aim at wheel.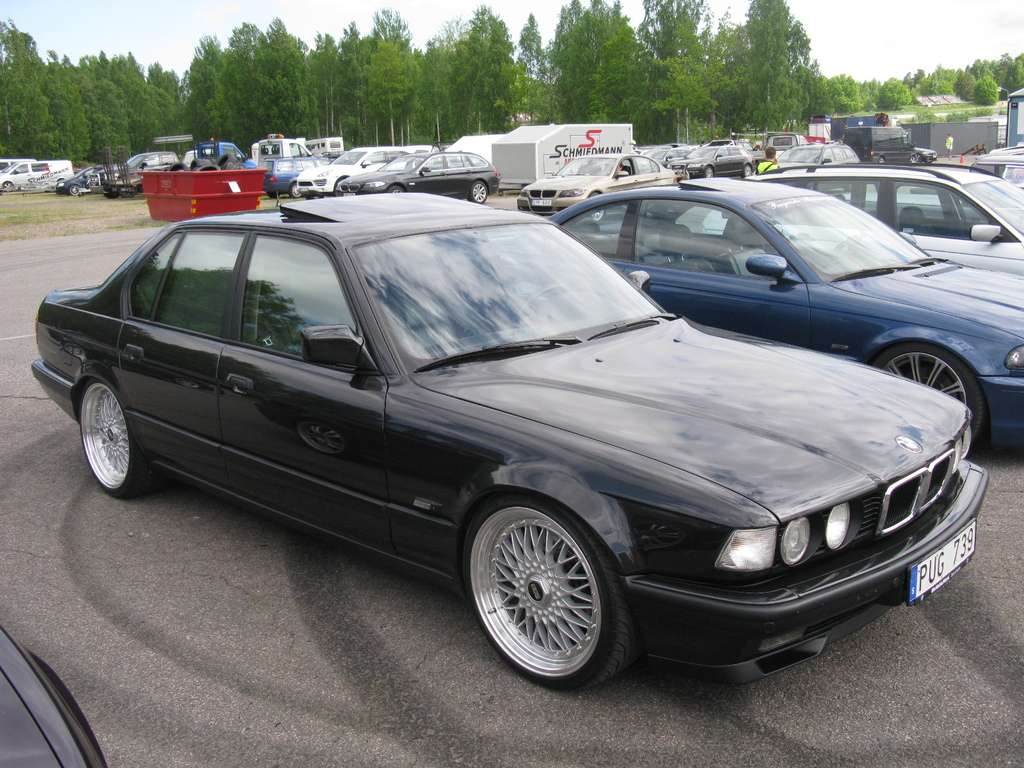
Aimed at {"left": 515, "top": 282, "right": 567, "bottom": 326}.
